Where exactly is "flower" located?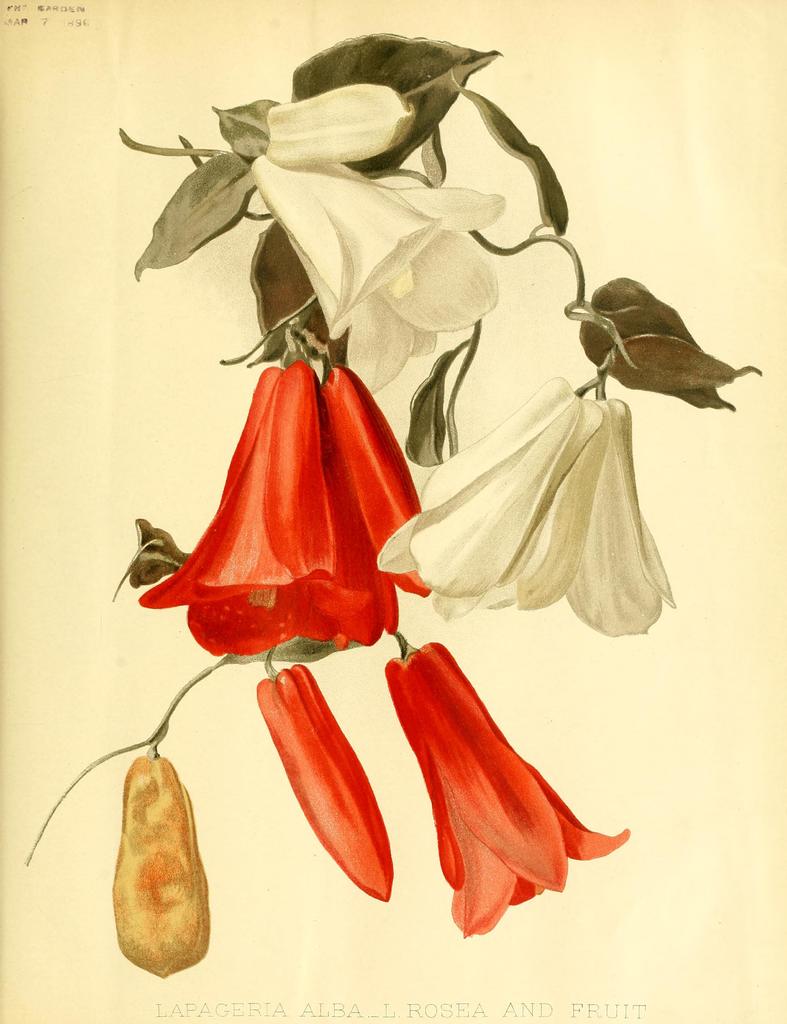
Its bounding box is bbox(341, 628, 635, 909).
